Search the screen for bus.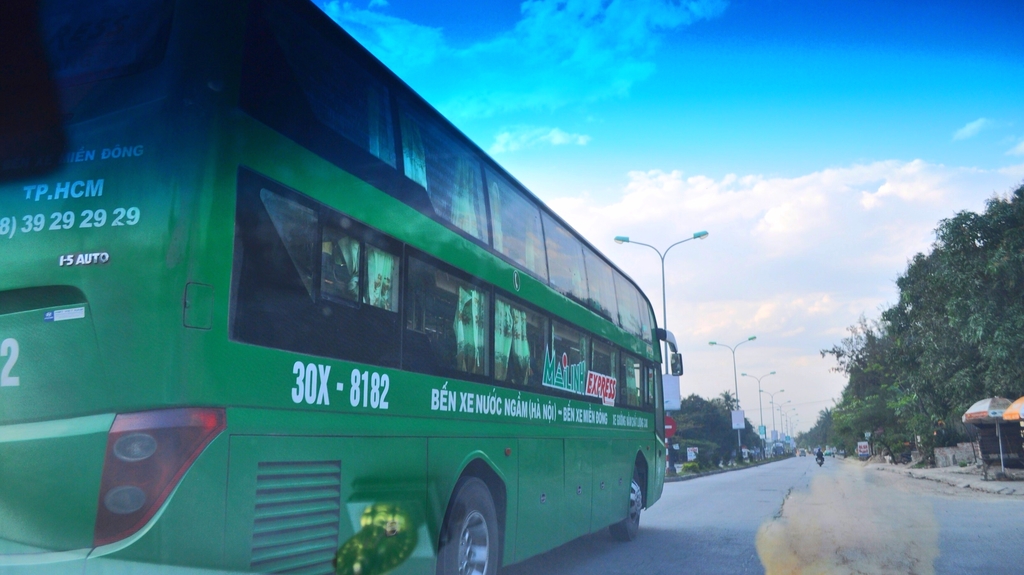
Found at [left=0, top=0, right=681, bottom=574].
